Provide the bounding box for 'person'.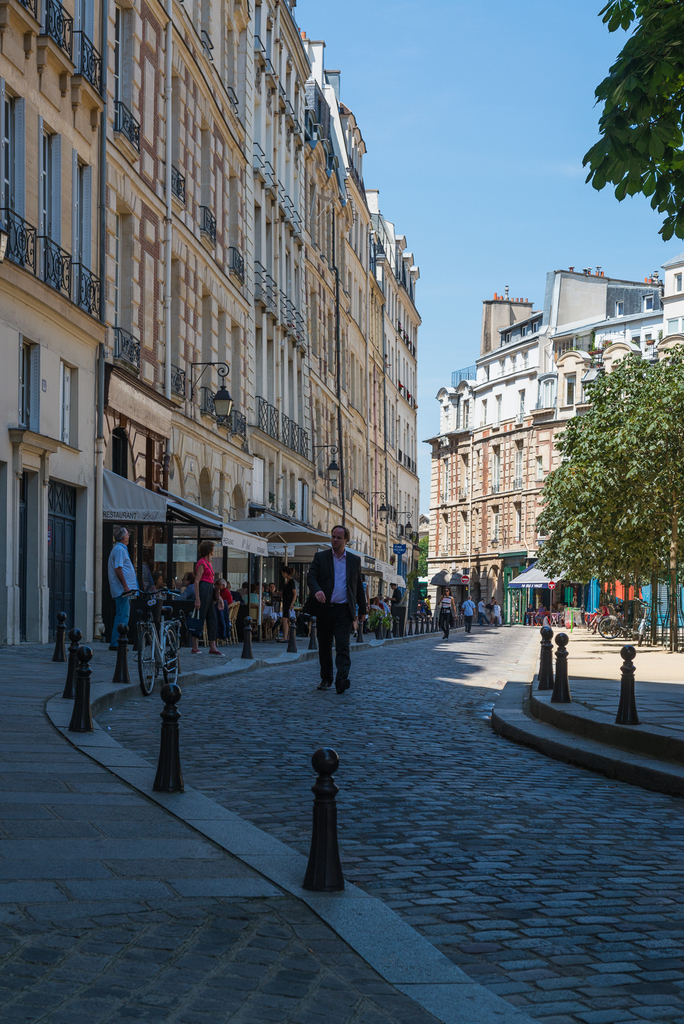
{"left": 106, "top": 519, "right": 142, "bottom": 650}.
